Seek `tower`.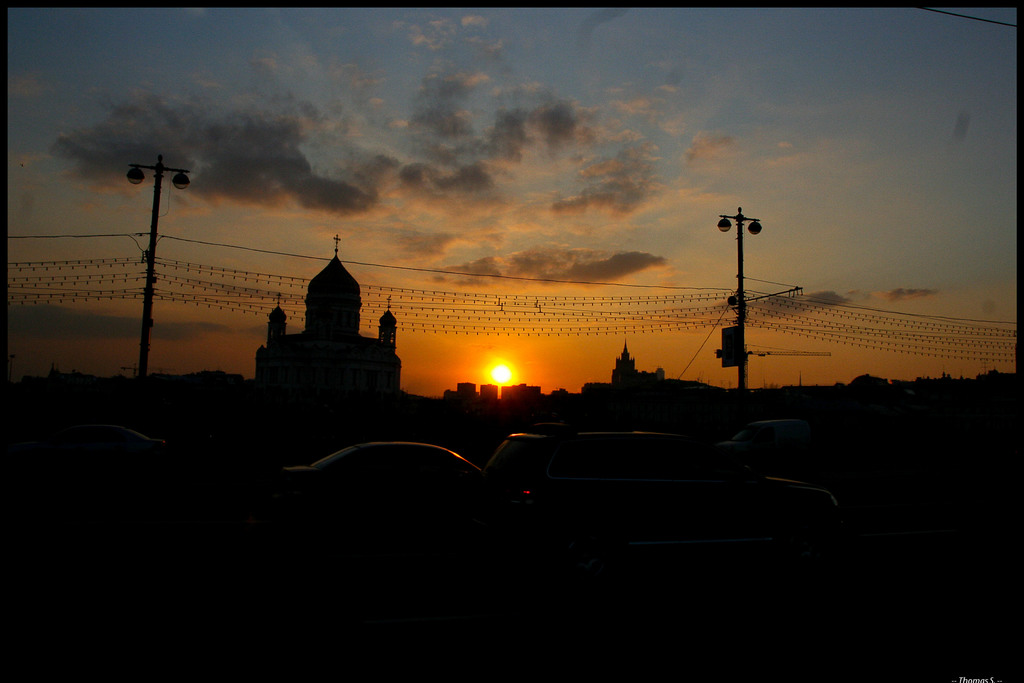
bbox=(254, 236, 401, 391).
